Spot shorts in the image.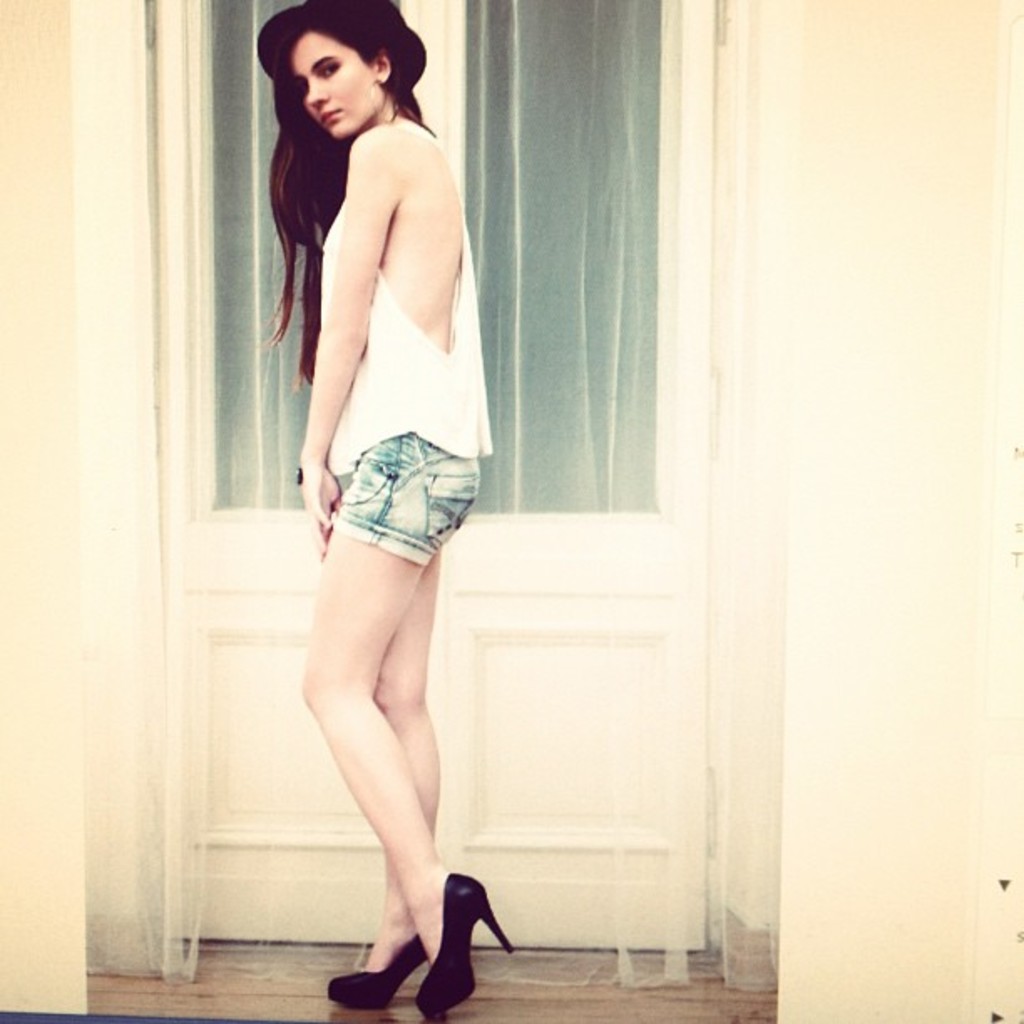
shorts found at [left=254, top=418, right=507, bottom=584].
